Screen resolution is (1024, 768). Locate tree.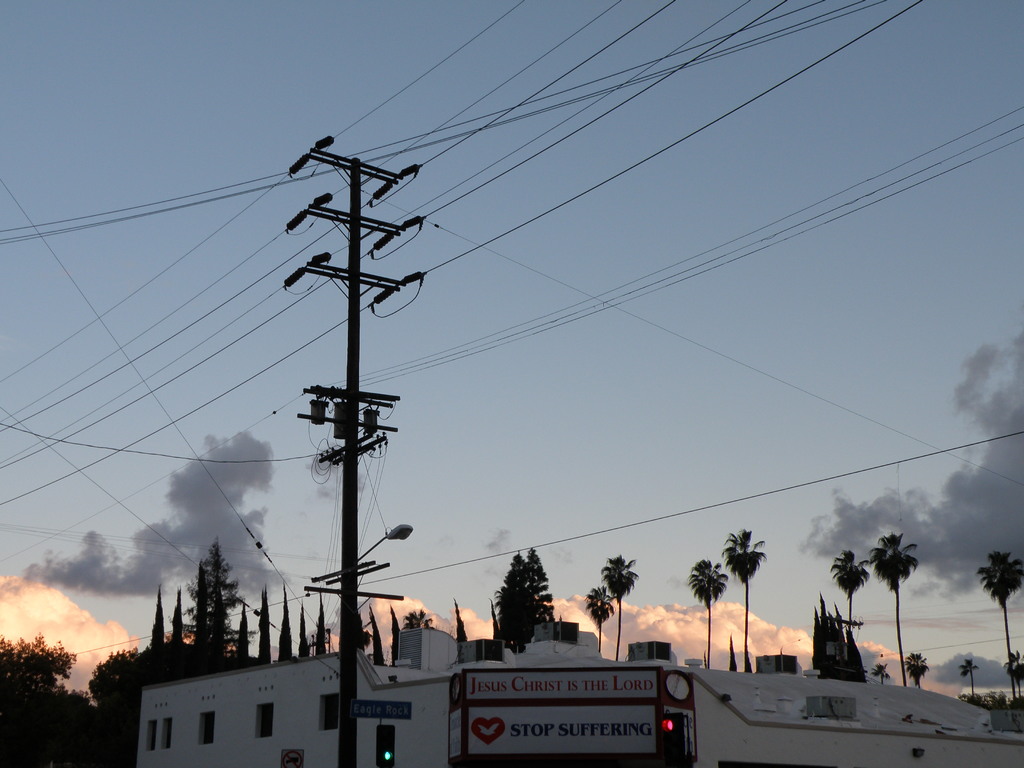
[313,591,329,664].
